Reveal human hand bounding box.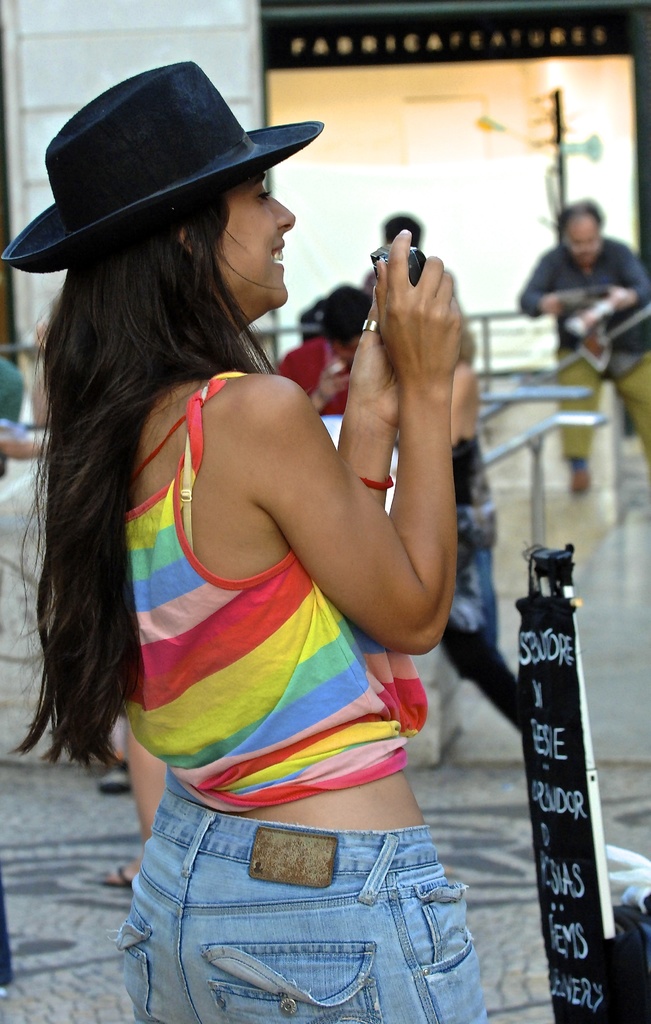
Revealed: left=369, top=223, right=479, bottom=434.
